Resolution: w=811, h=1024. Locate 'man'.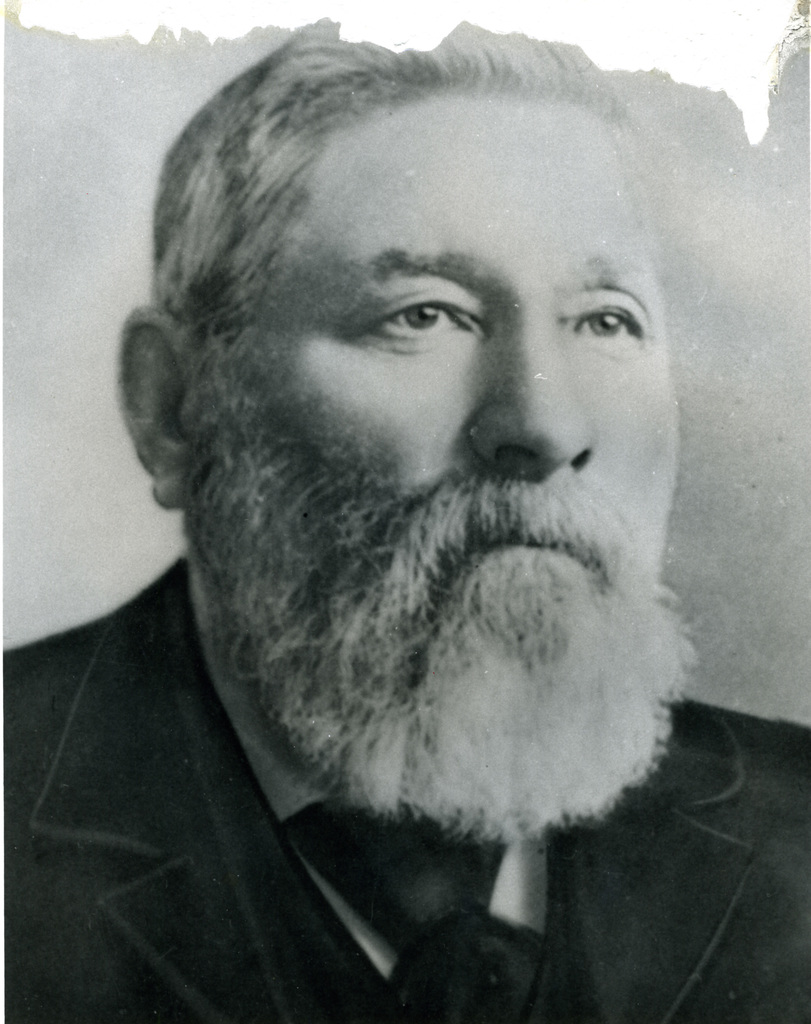
53,18,810,948.
